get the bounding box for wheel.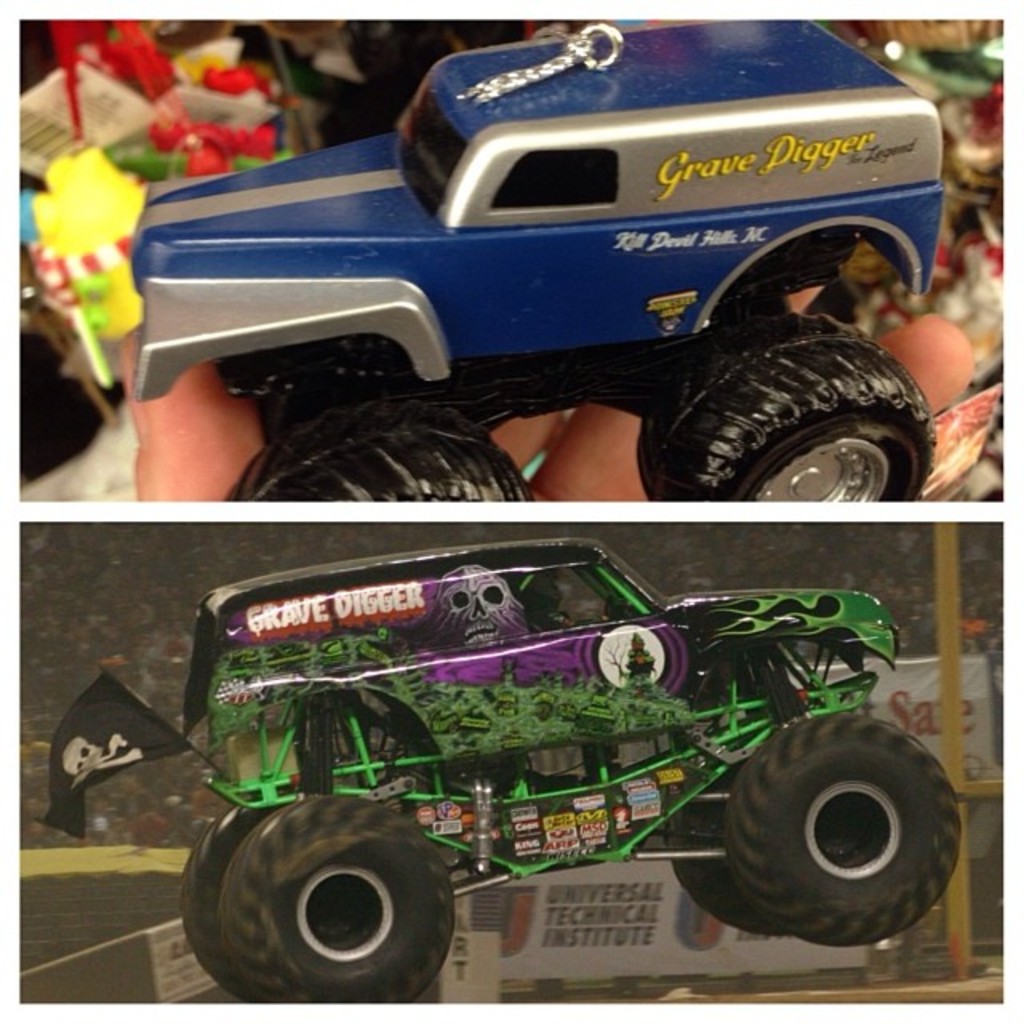
<box>203,403,542,515</box>.
